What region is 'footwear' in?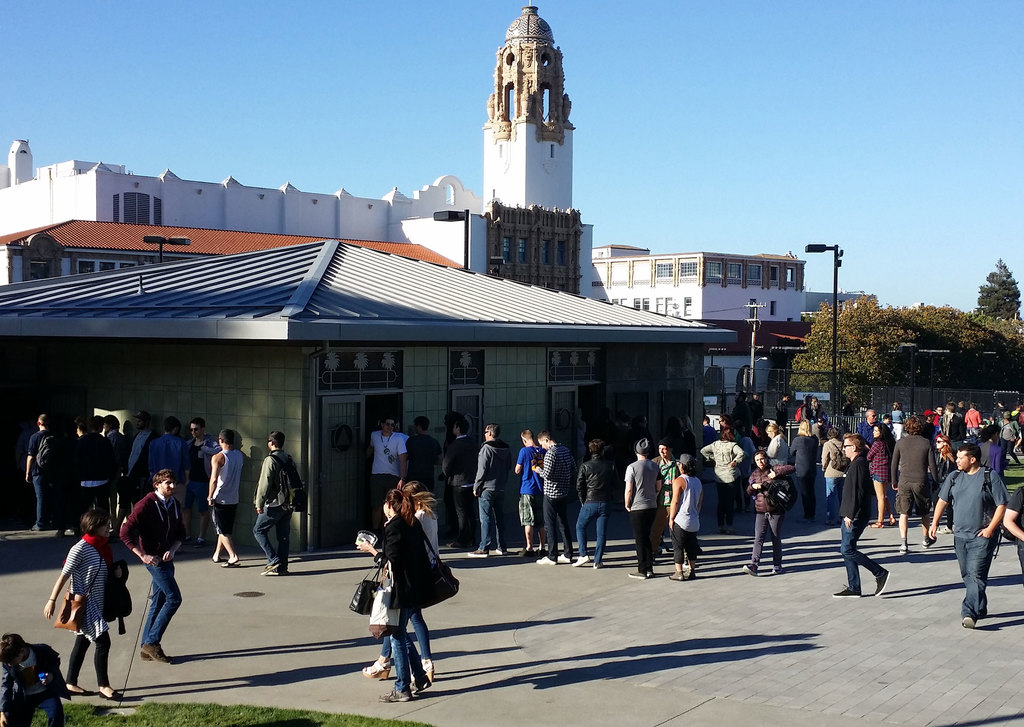
{"left": 666, "top": 569, "right": 687, "bottom": 581}.
